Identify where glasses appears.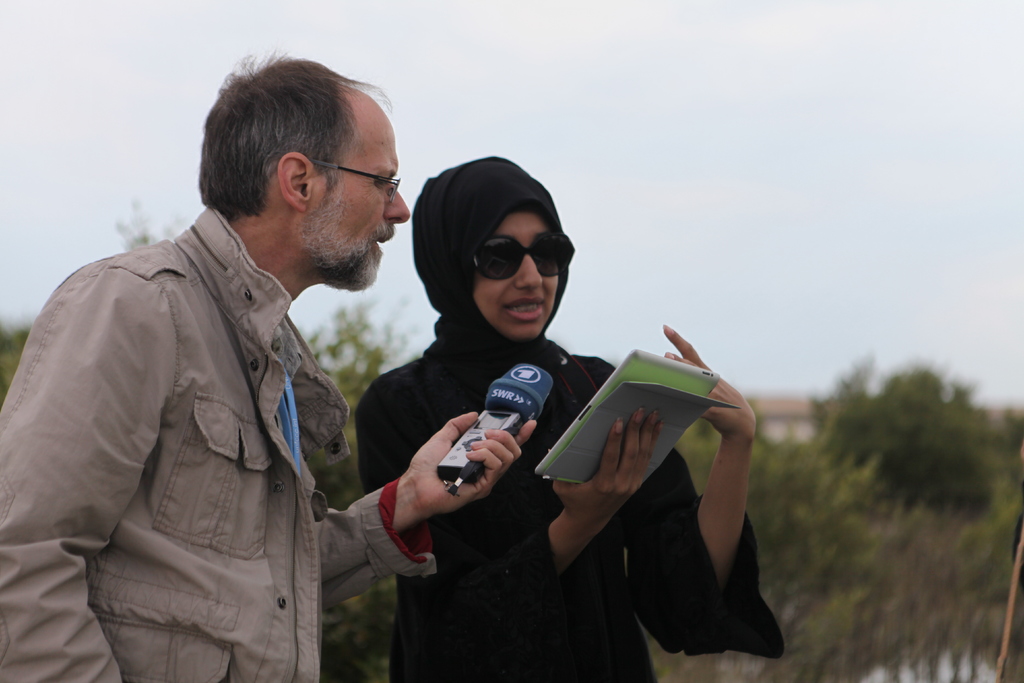
Appears at (x1=304, y1=156, x2=402, y2=202).
